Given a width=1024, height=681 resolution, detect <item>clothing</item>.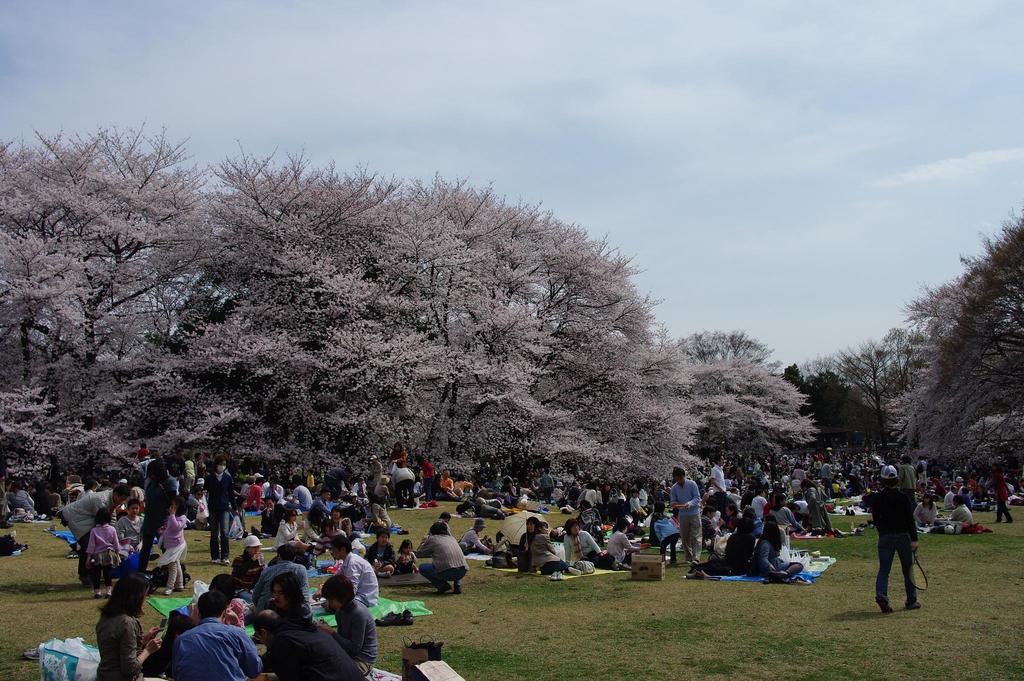
l=579, t=488, r=598, b=511.
